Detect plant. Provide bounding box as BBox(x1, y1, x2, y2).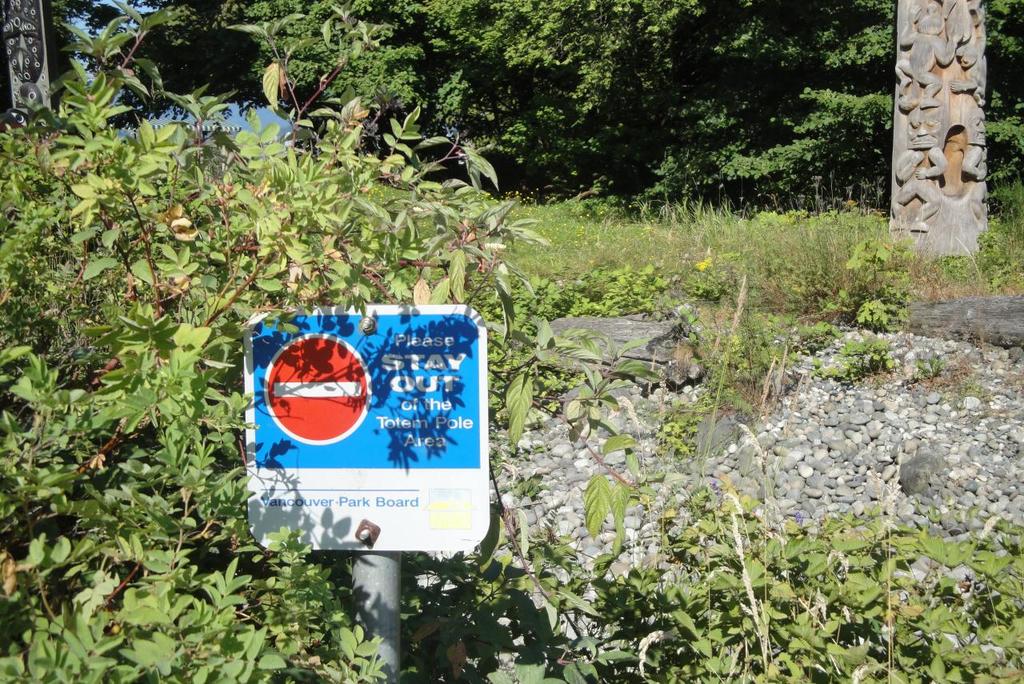
BBox(0, 0, 1023, 220).
